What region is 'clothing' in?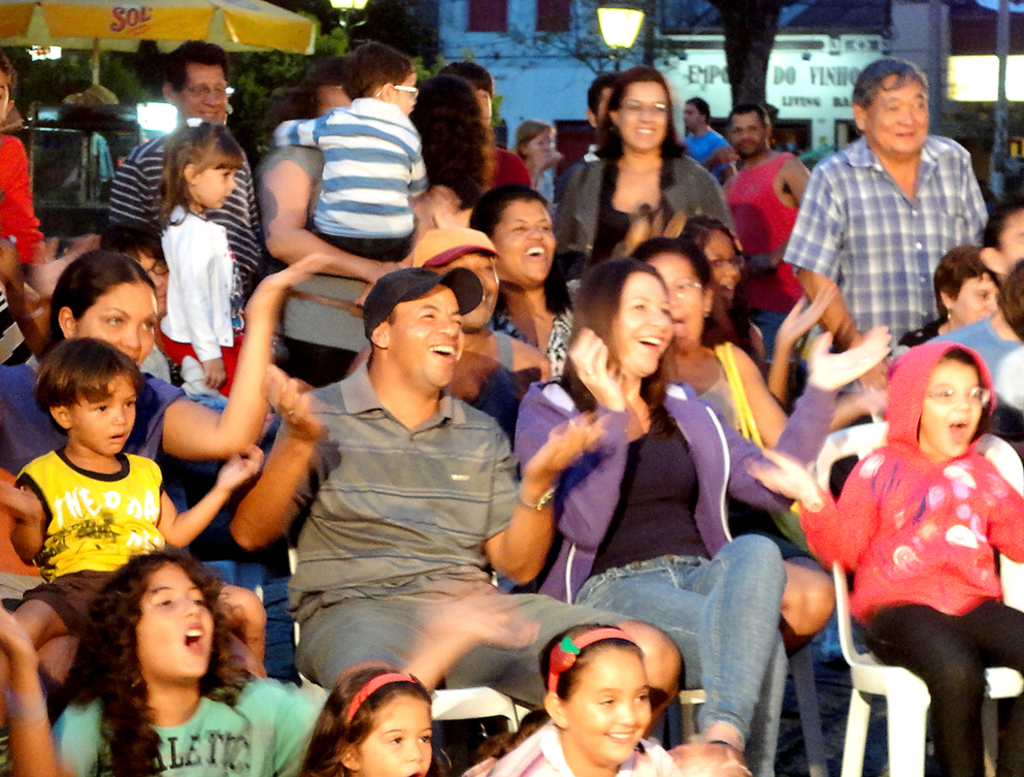
[794, 339, 1023, 776].
